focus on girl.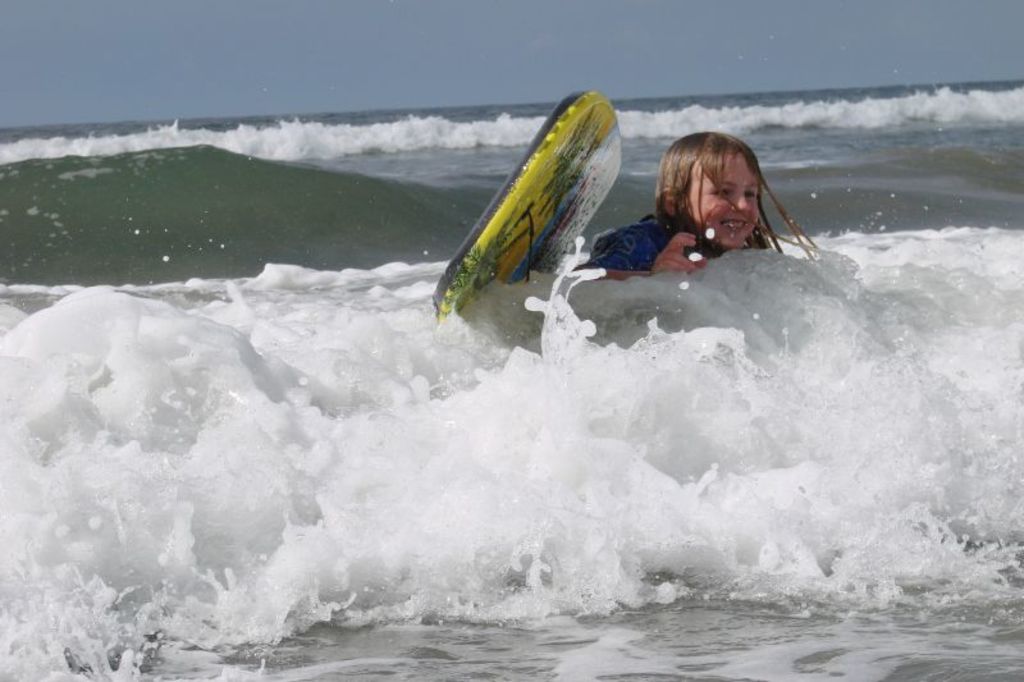
Focused at bbox=[568, 136, 819, 282].
